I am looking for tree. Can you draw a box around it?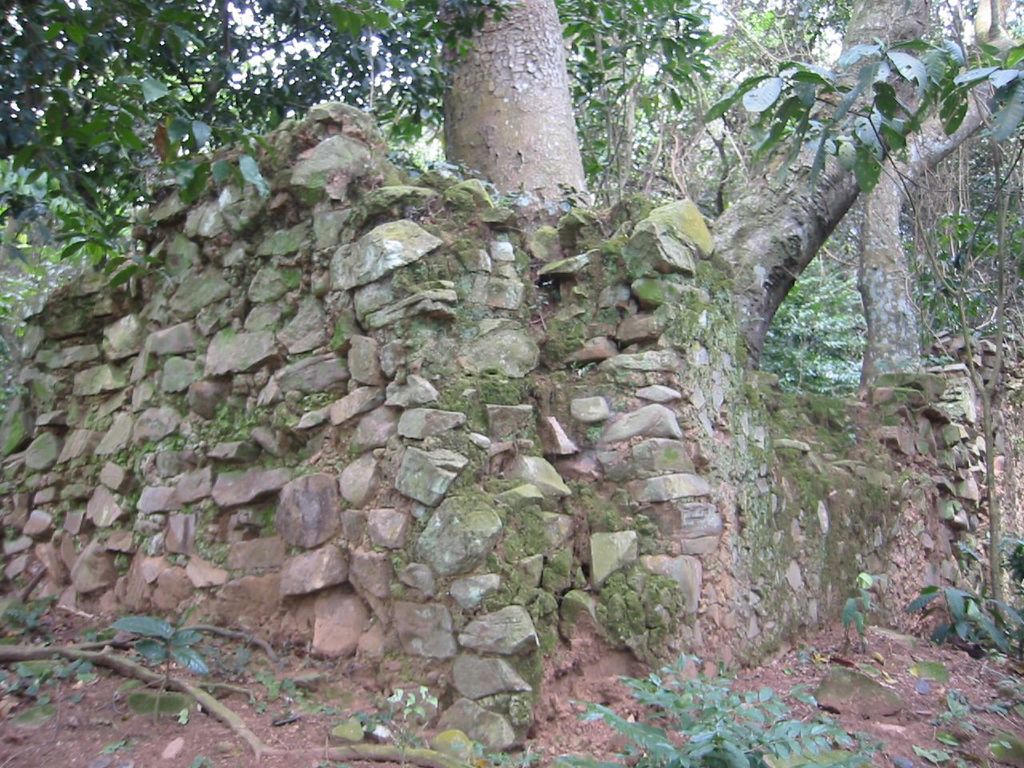
Sure, the bounding box is [243,0,746,202].
